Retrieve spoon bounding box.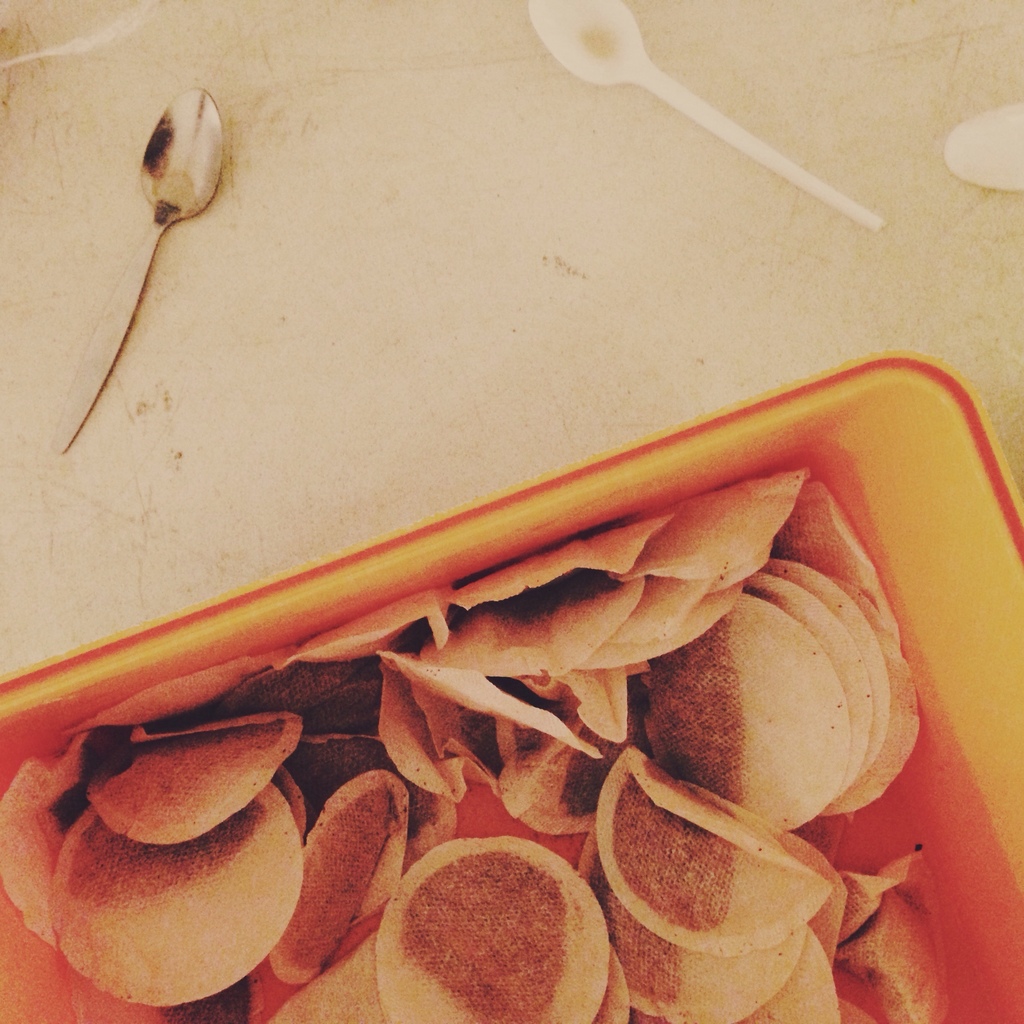
Bounding box: 524:0:886:230.
